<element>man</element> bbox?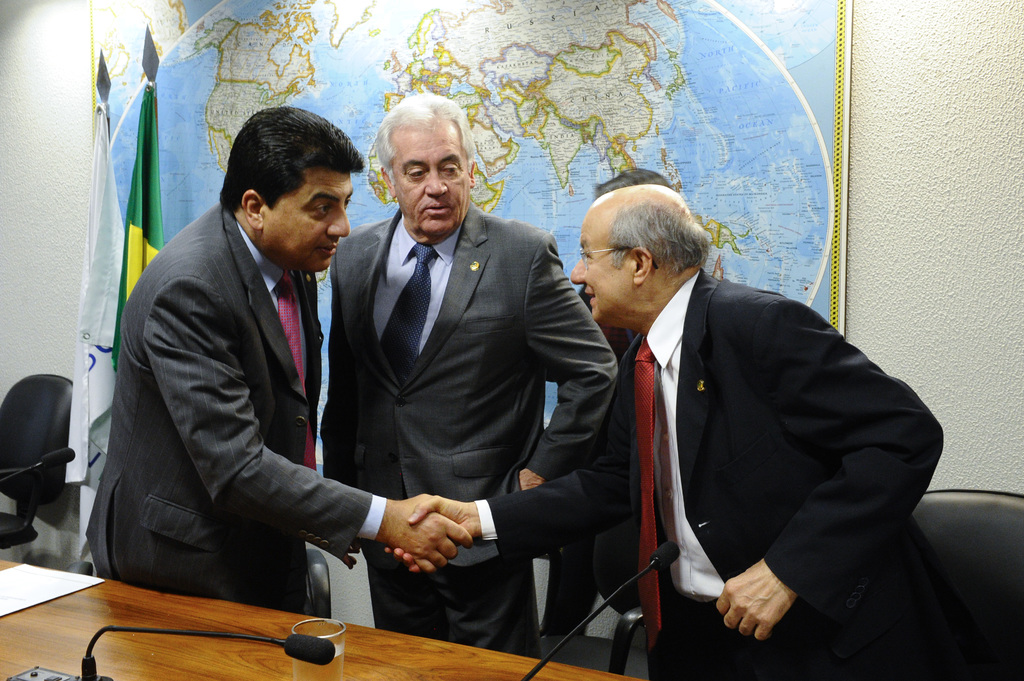
box(384, 186, 941, 680)
